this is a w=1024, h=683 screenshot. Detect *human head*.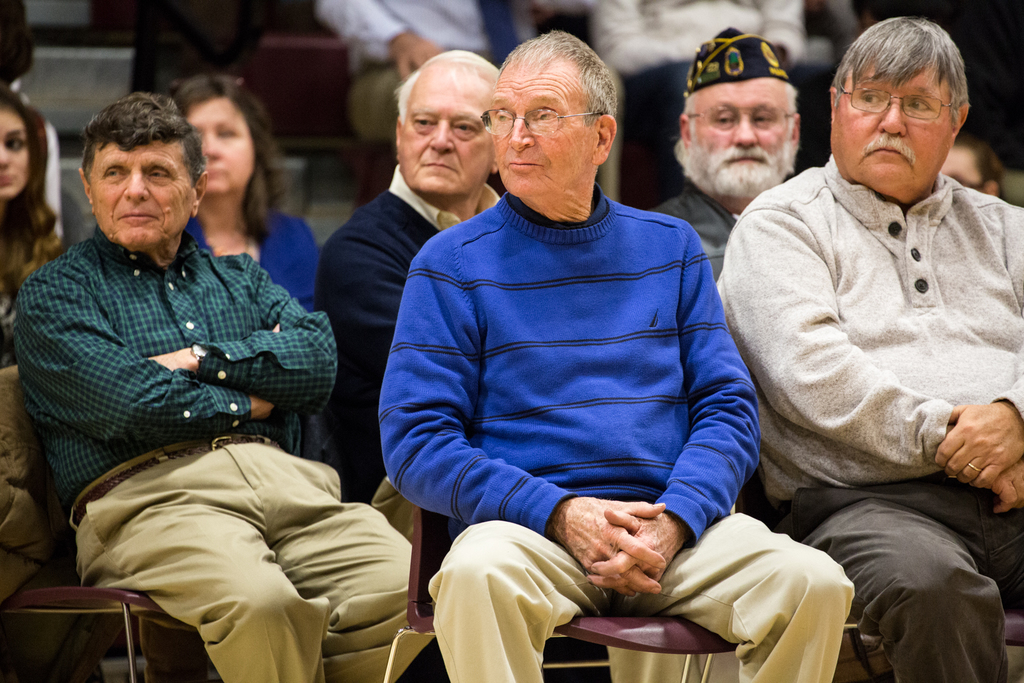
pyautogui.locateOnScreen(0, 89, 42, 204).
